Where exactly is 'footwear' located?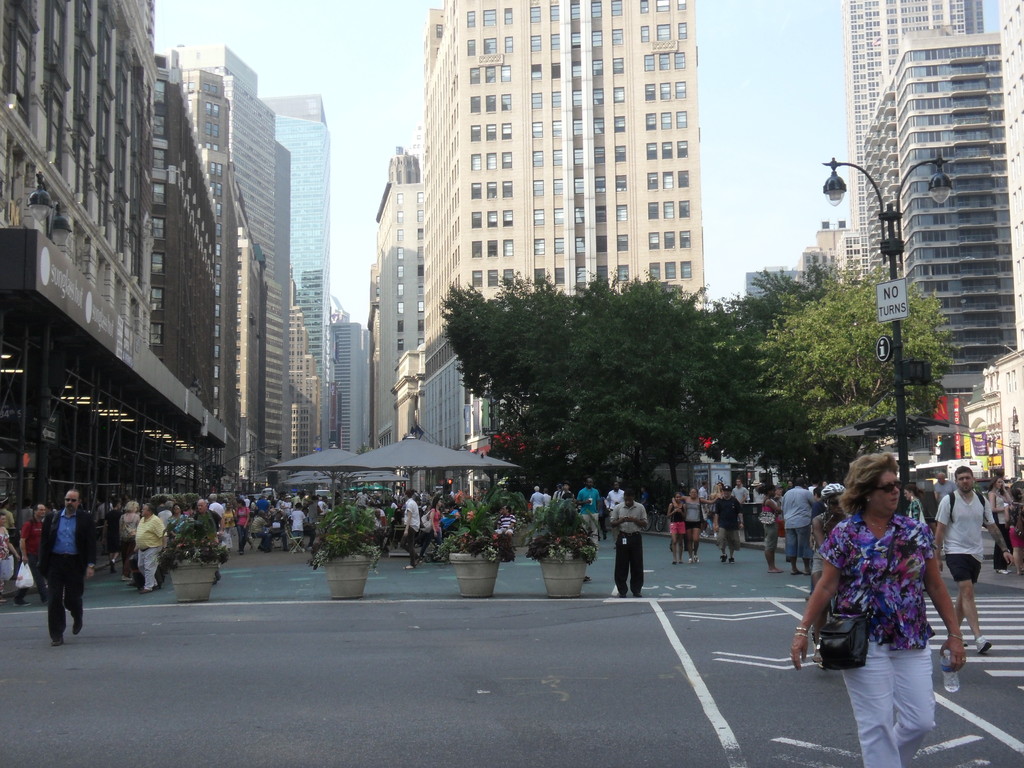
Its bounding box is <region>135, 586, 152, 596</region>.
